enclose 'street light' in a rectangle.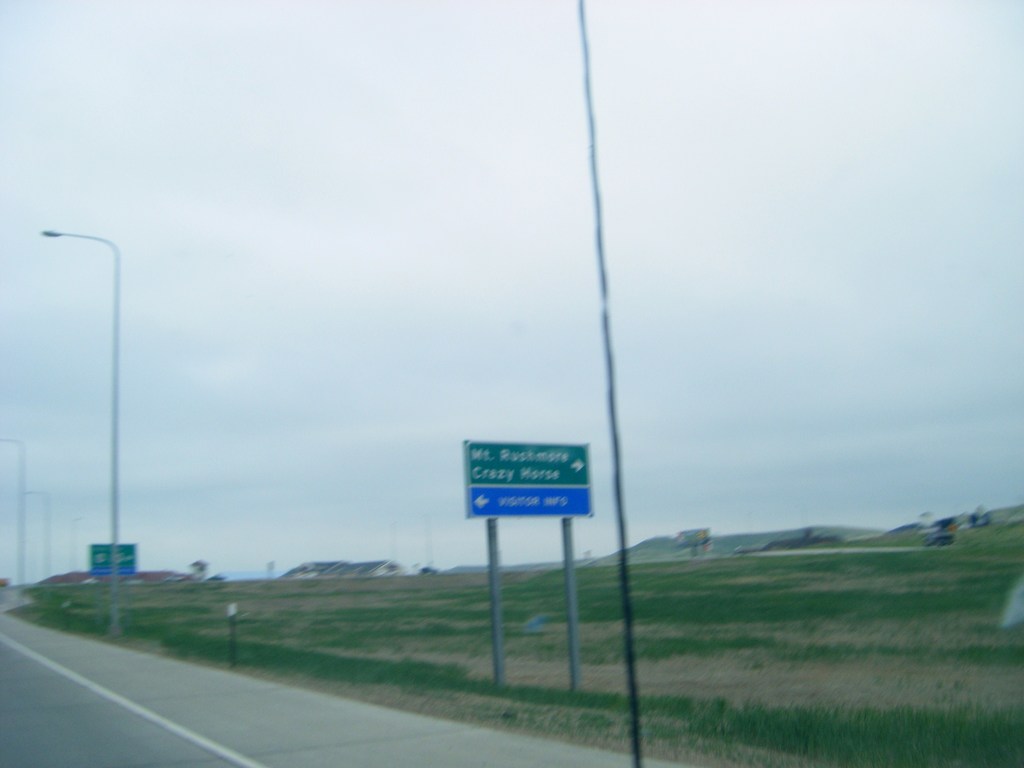
16/492/52/584.
